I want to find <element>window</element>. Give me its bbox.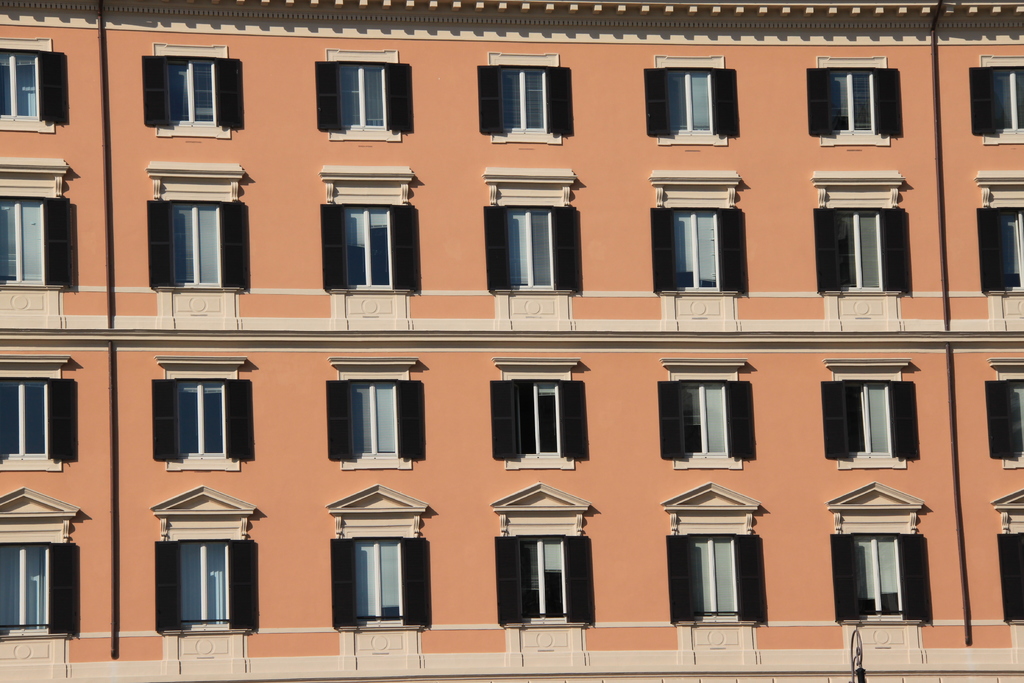
[481, 167, 575, 295].
